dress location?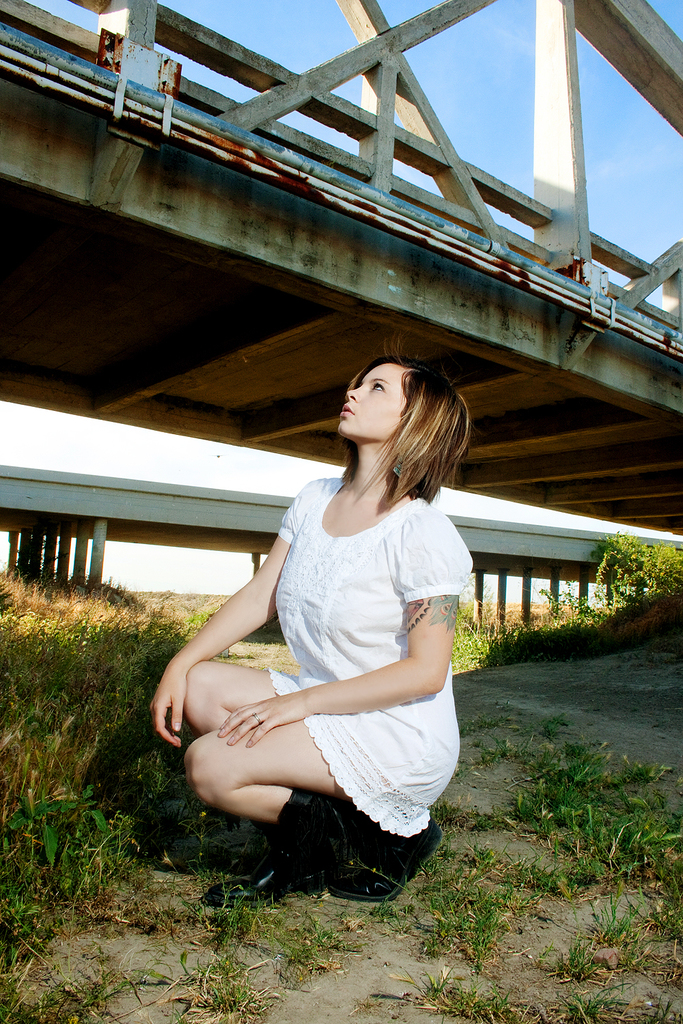
[left=266, top=477, right=483, bottom=839]
